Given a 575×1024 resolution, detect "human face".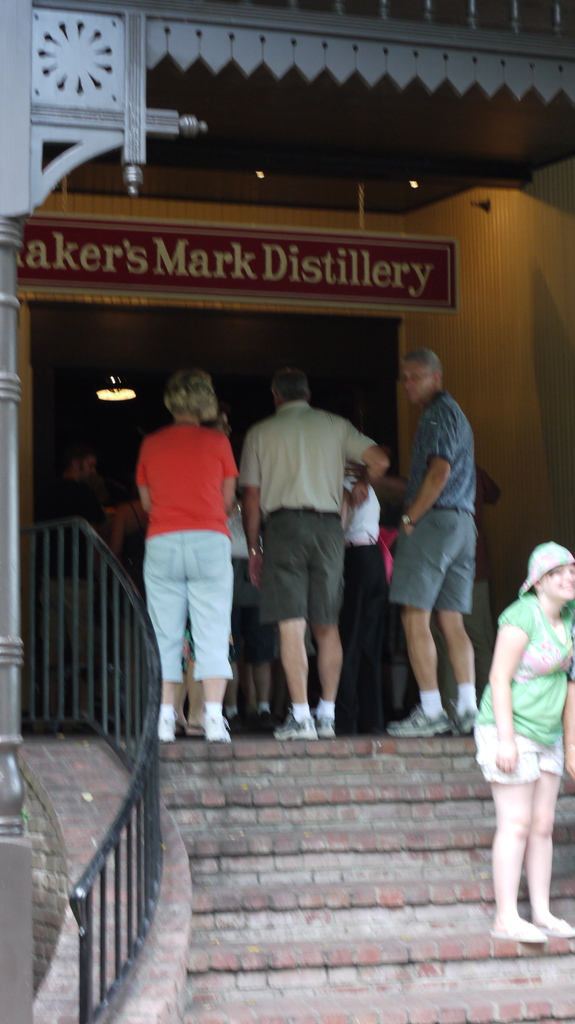
BBox(542, 560, 574, 600).
